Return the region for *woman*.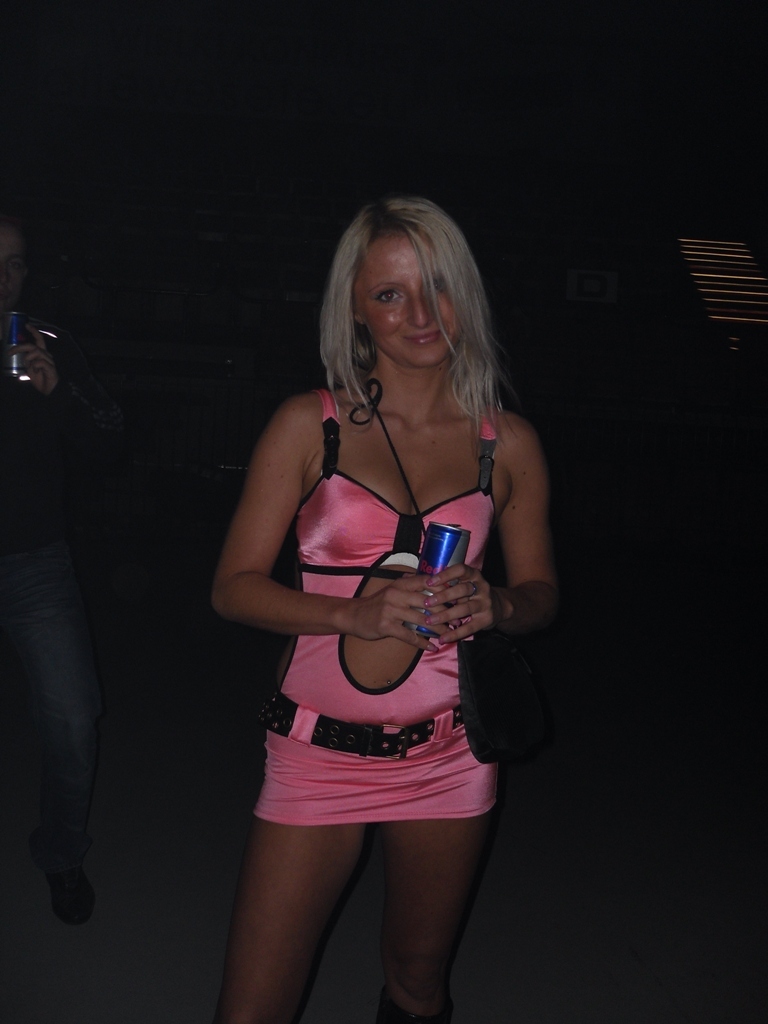
BBox(189, 147, 547, 1023).
